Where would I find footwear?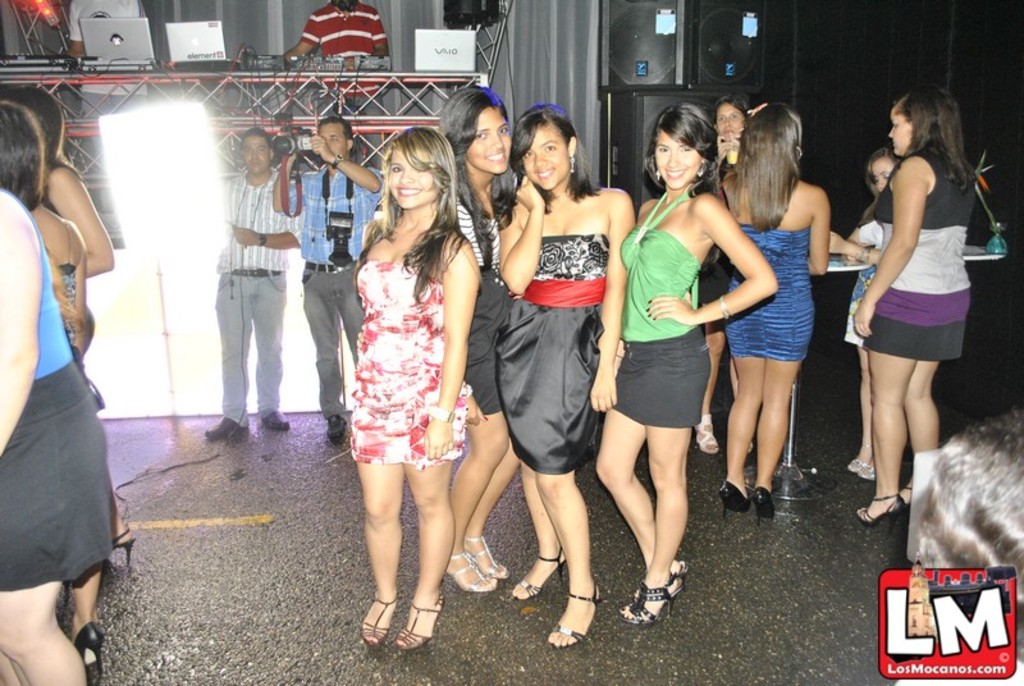
At 74 621 113 678.
